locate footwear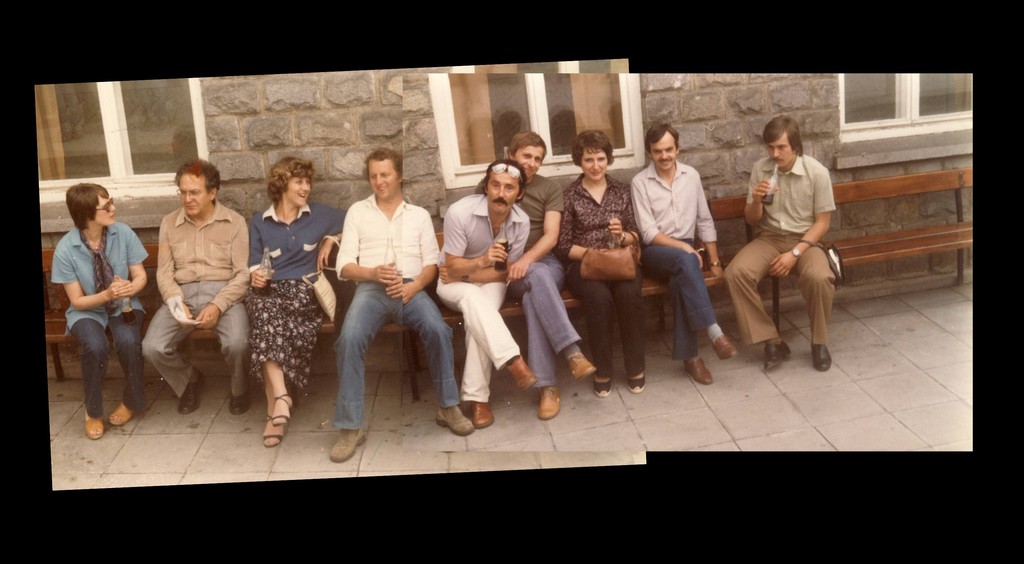
BBox(596, 369, 612, 395)
